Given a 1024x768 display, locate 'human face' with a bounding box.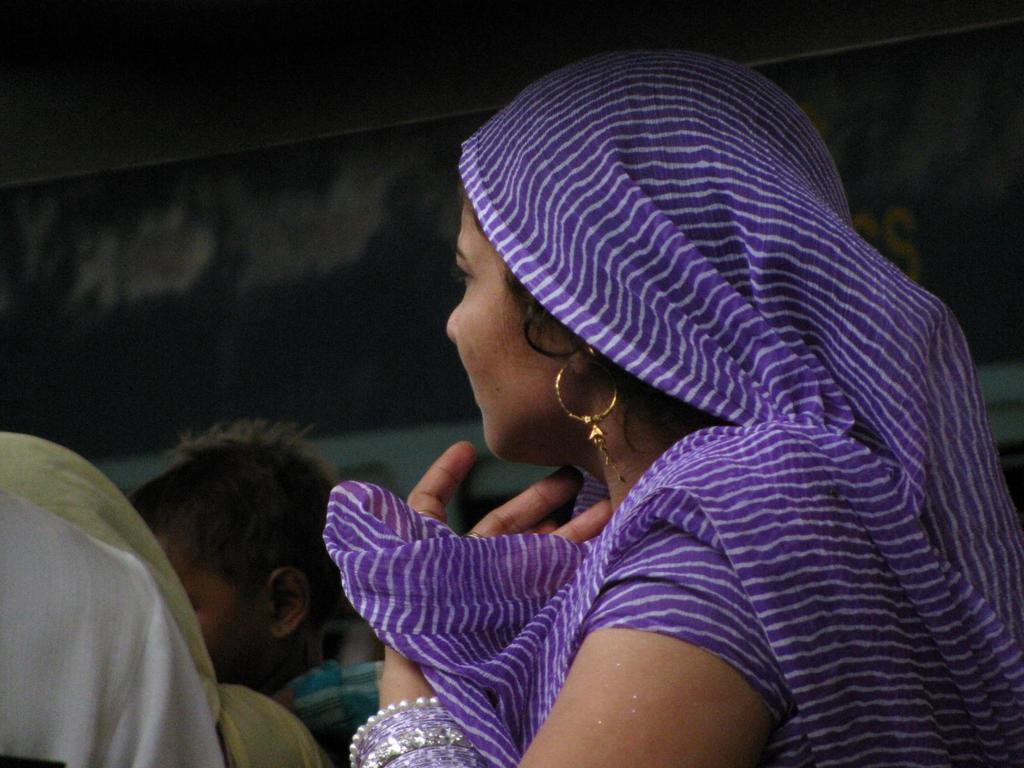
Located: x1=445, y1=198, x2=564, y2=456.
